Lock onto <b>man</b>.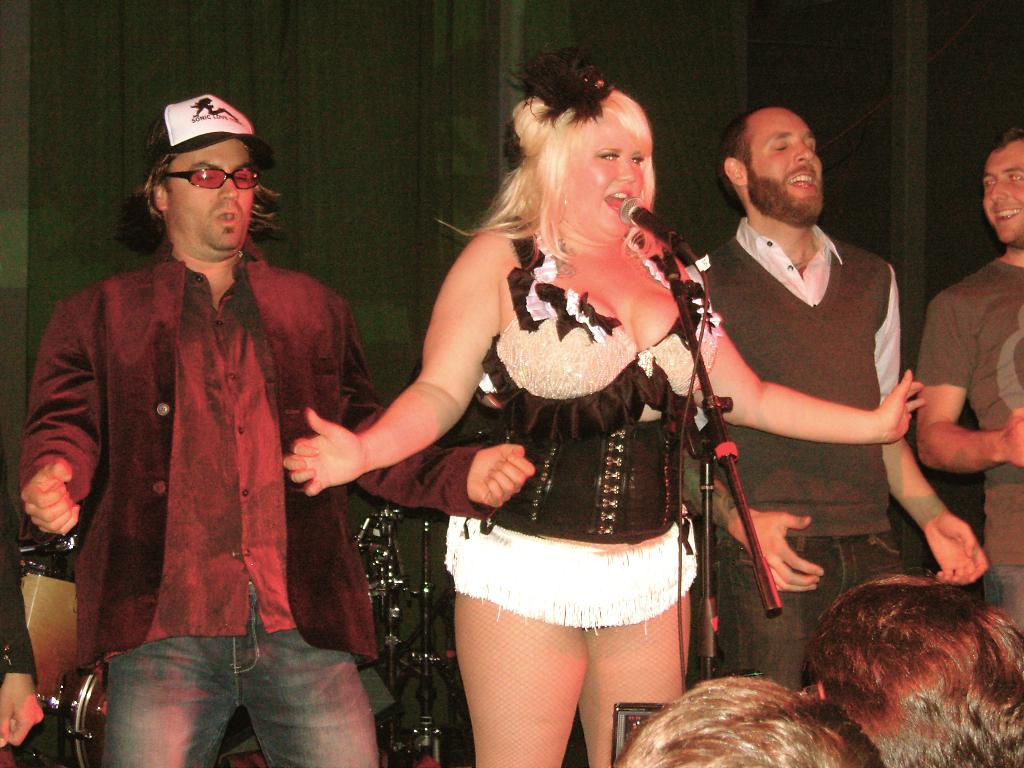
Locked: {"x1": 675, "y1": 106, "x2": 945, "y2": 646}.
